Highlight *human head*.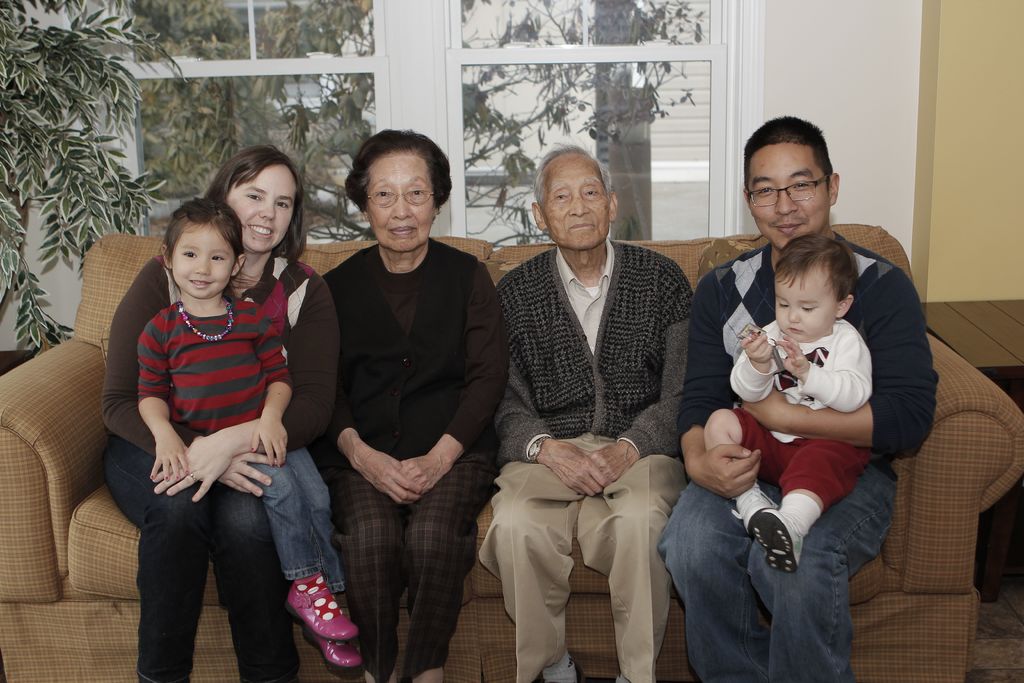
Highlighted region: <bbox>345, 127, 452, 249</bbox>.
